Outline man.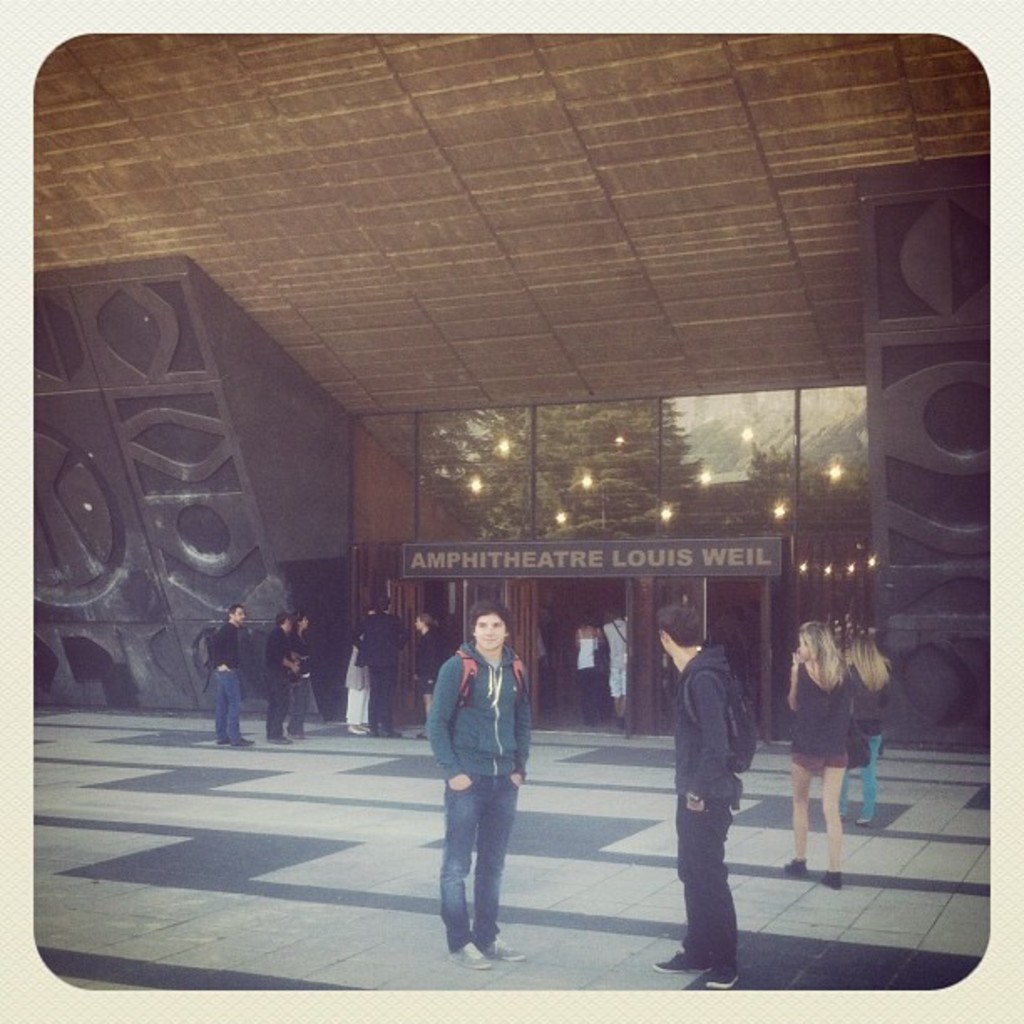
Outline: [left=427, top=601, right=537, bottom=964].
